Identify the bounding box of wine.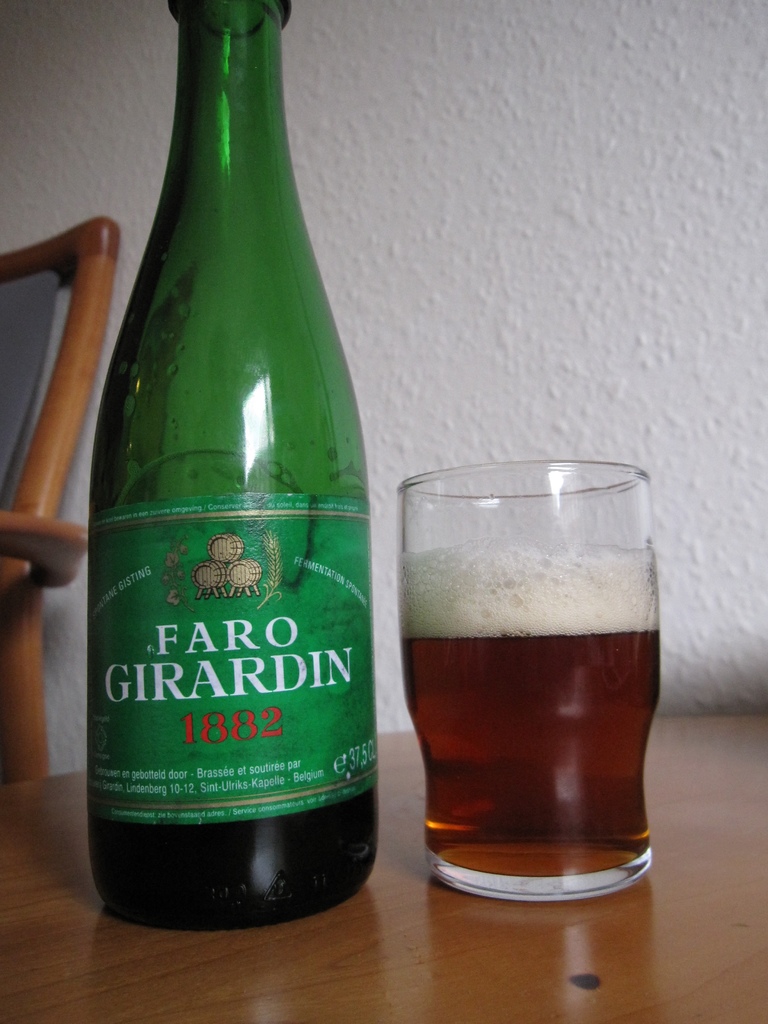
(83,0,381,953).
